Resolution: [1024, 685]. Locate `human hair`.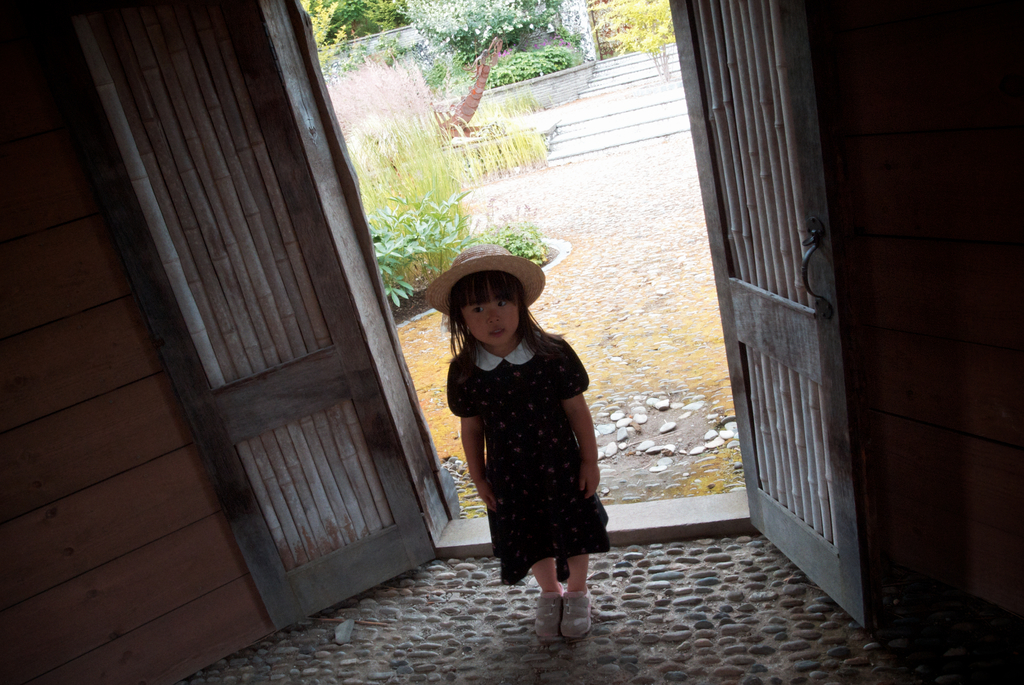
box=[434, 259, 550, 382].
